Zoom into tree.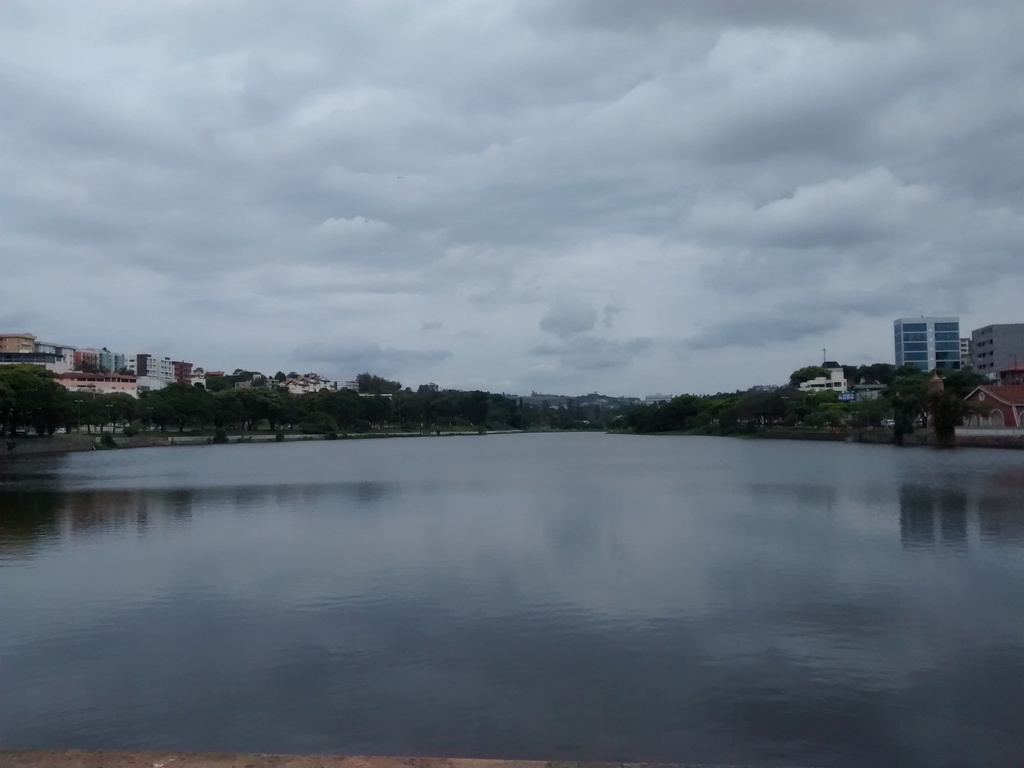
Zoom target: <bbox>834, 362, 991, 447</bbox>.
